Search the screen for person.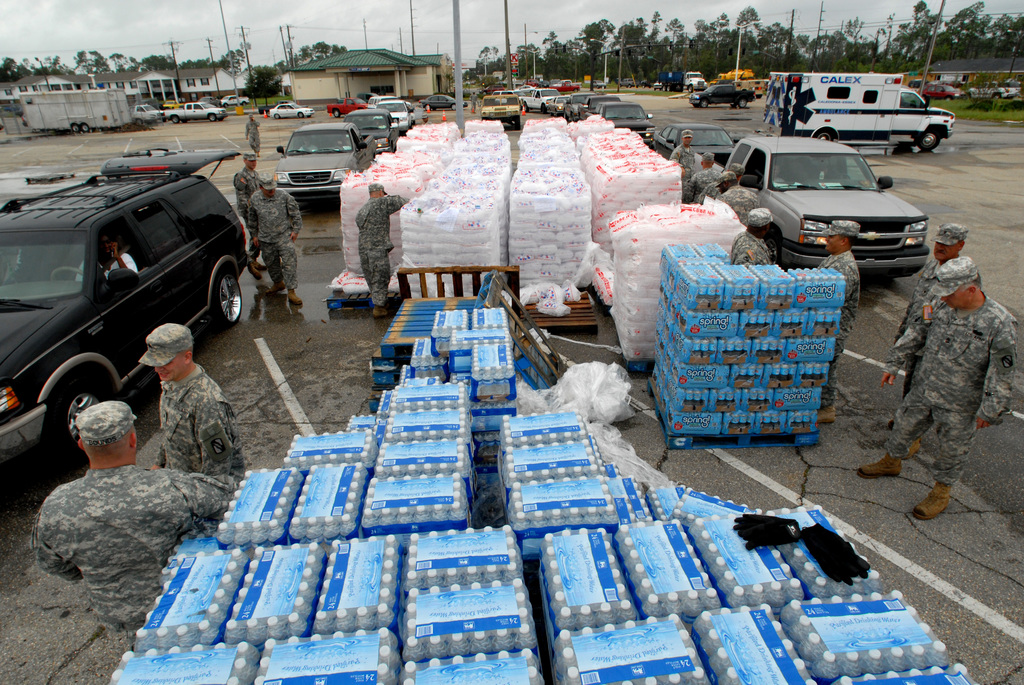
Found at [28, 400, 235, 651].
